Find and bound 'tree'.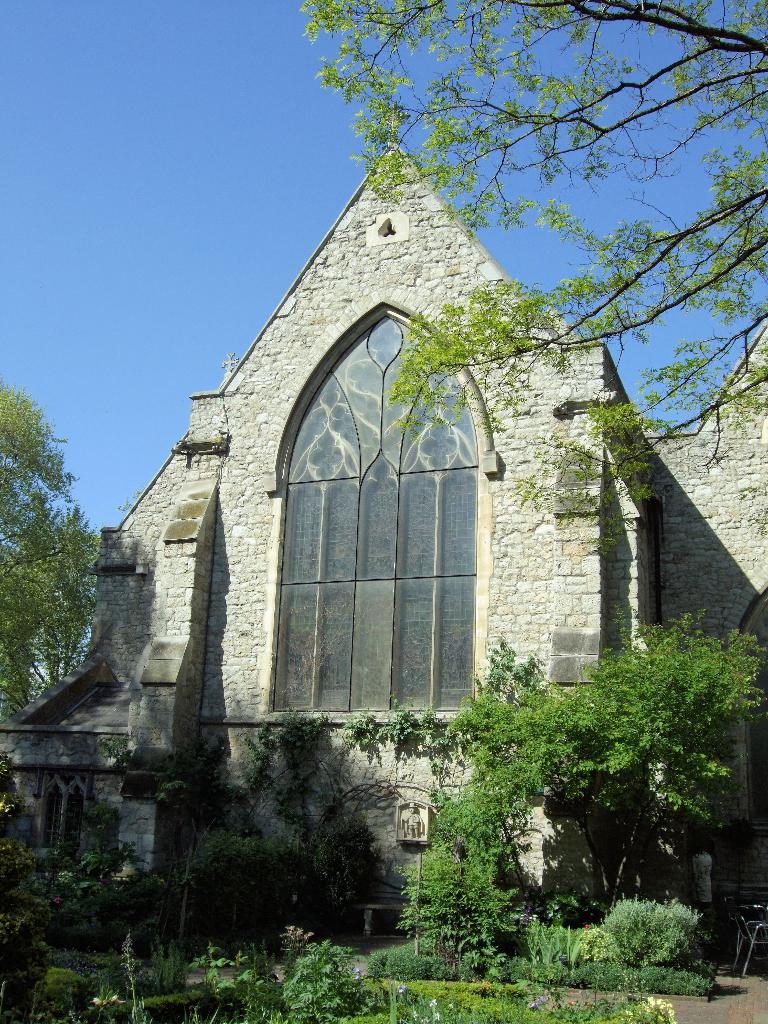
Bound: bbox=[309, 0, 767, 544].
